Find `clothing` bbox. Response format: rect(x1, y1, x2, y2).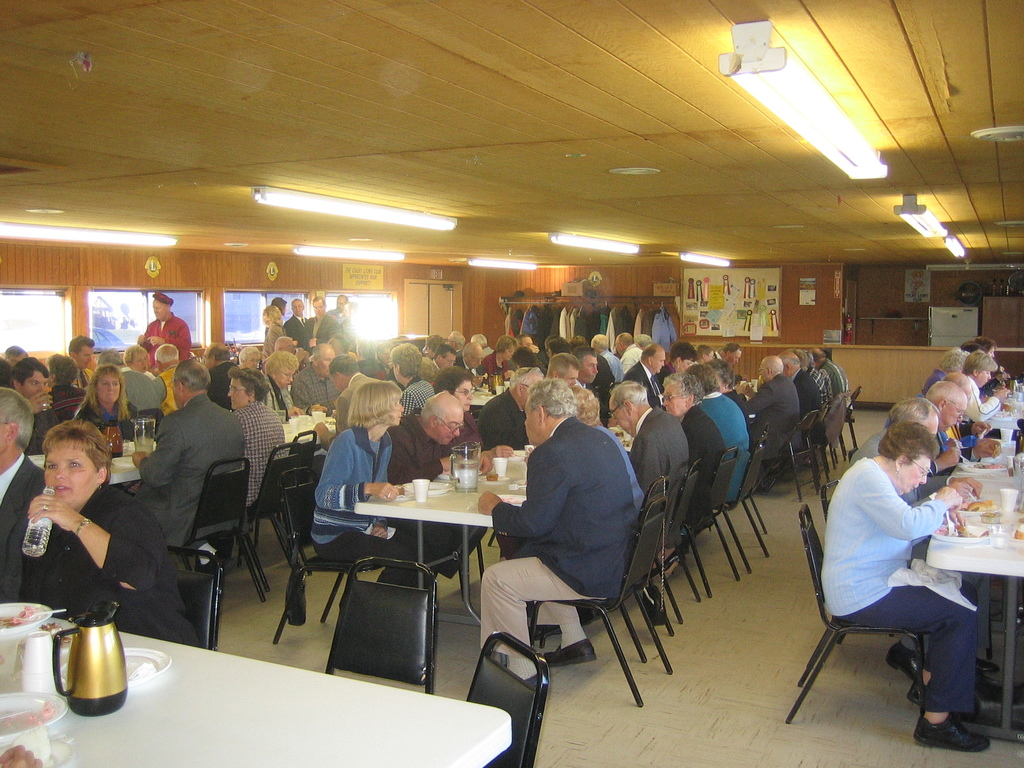
rect(383, 407, 463, 582).
